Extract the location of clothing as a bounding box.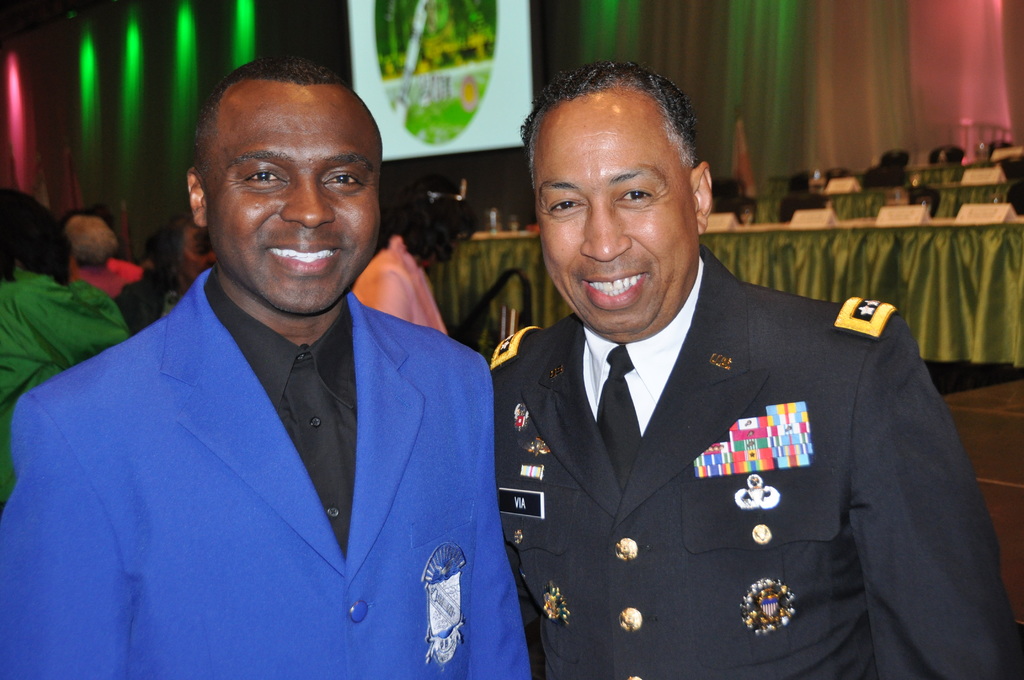
x1=493 y1=268 x2=993 y2=663.
